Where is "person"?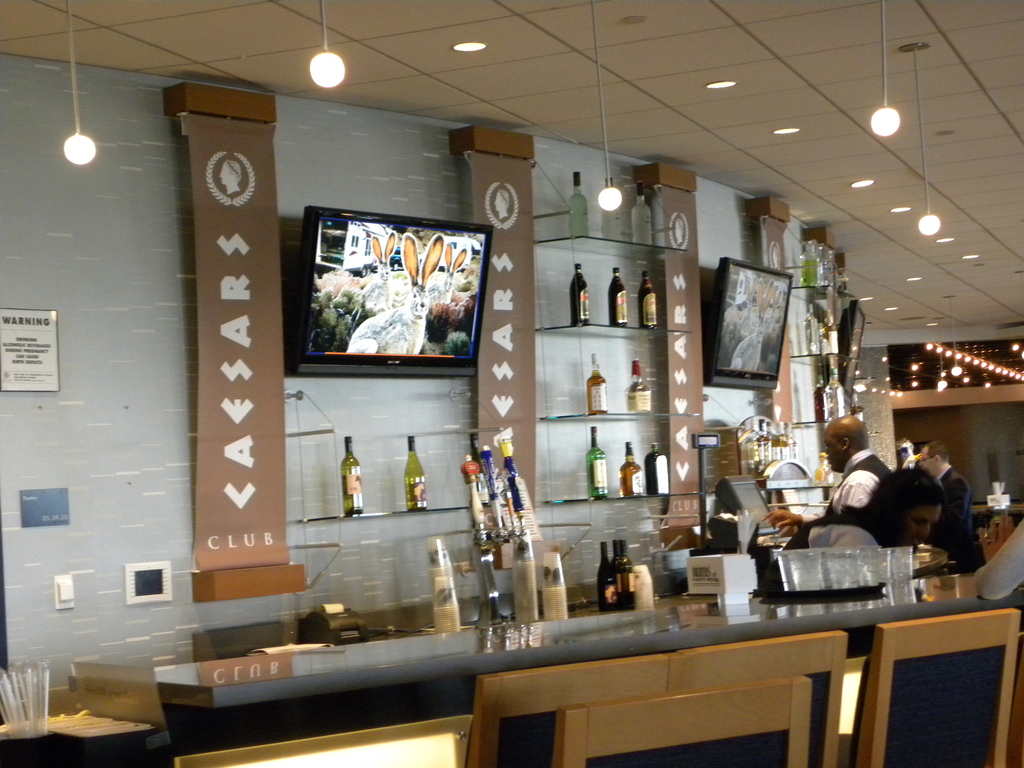
box(784, 463, 943, 577).
